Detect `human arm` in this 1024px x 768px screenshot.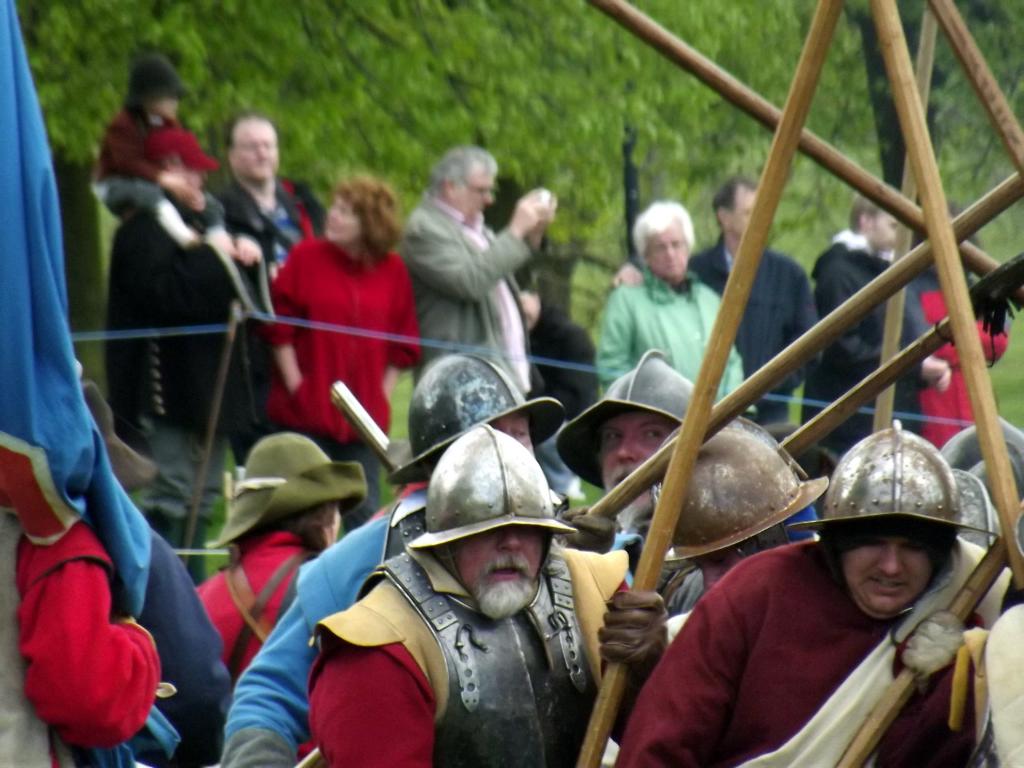
Detection: rect(615, 578, 749, 767).
